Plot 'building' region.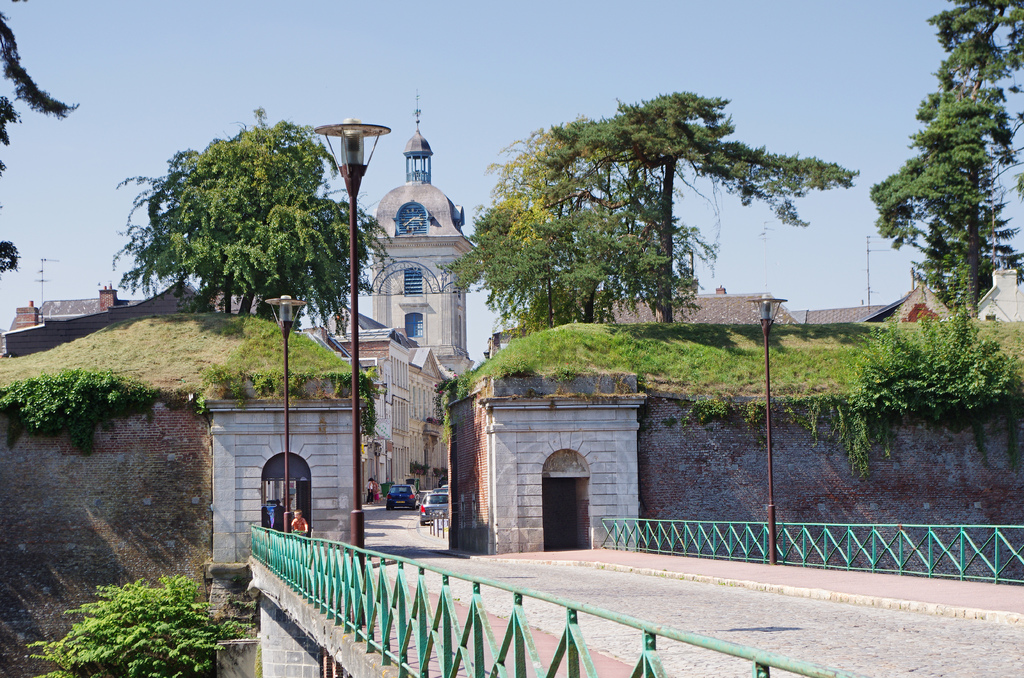
Plotted at left=1, top=272, right=259, bottom=357.
